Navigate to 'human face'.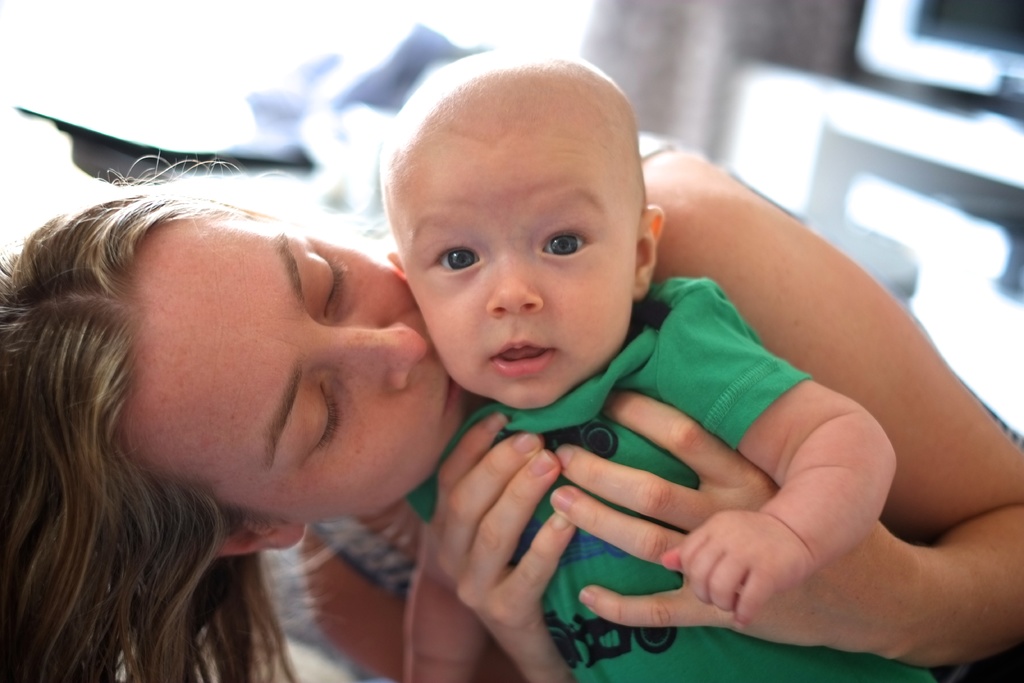
Navigation target: <bbox>383, 94, 646, 413</bbox>.
